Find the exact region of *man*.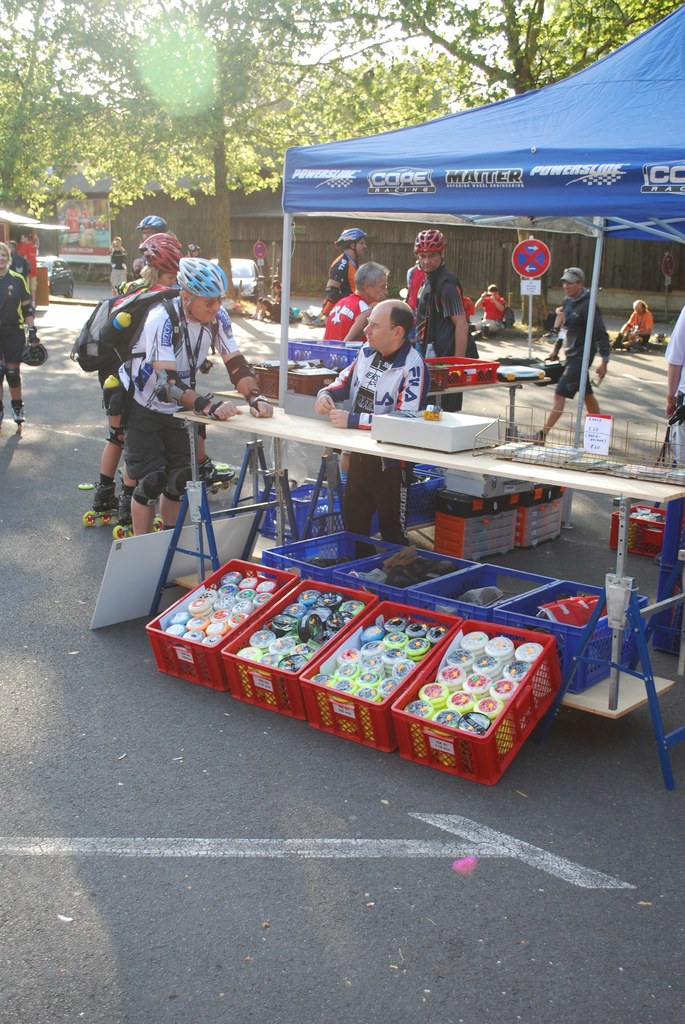
Exact region: x1=319 y1=260 x2=388 y2=340.
